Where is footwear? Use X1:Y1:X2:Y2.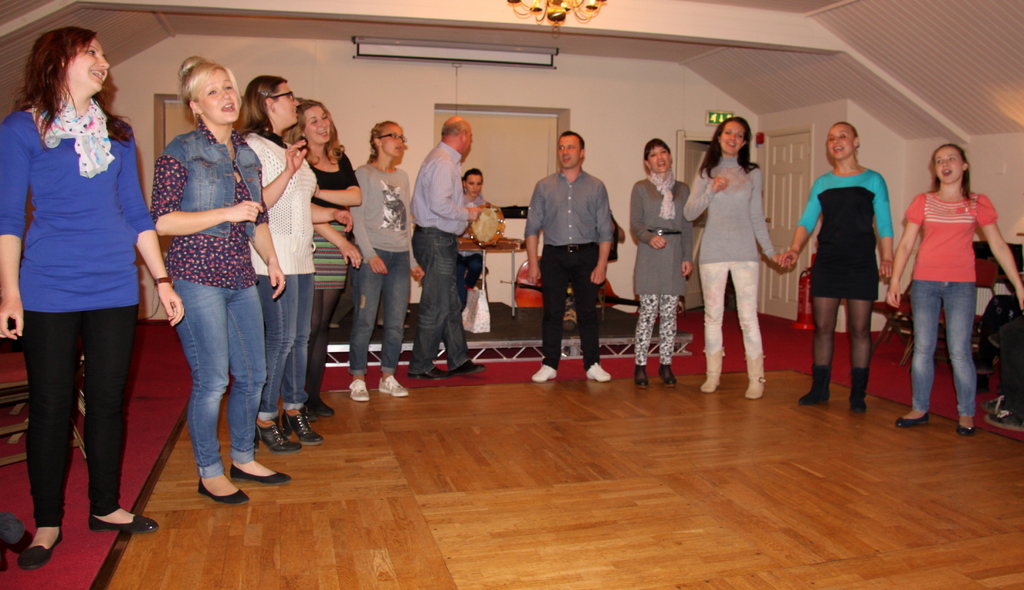
252:422:301:453.
